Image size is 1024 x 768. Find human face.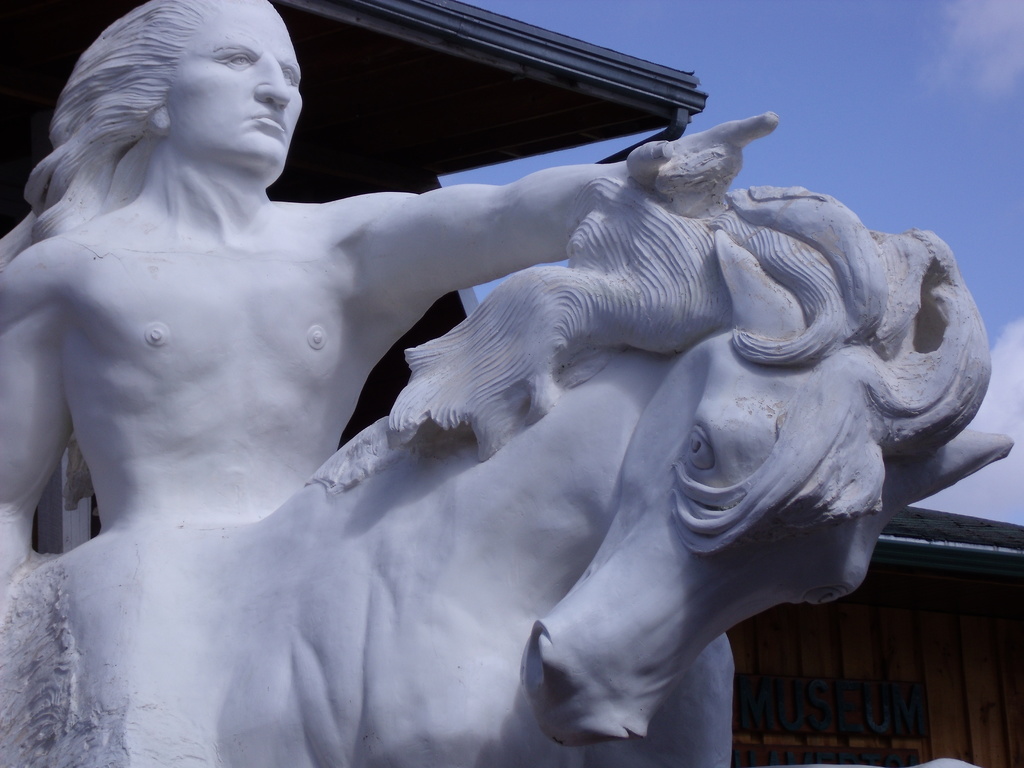
bbox=(169, 3, 303, 166).
